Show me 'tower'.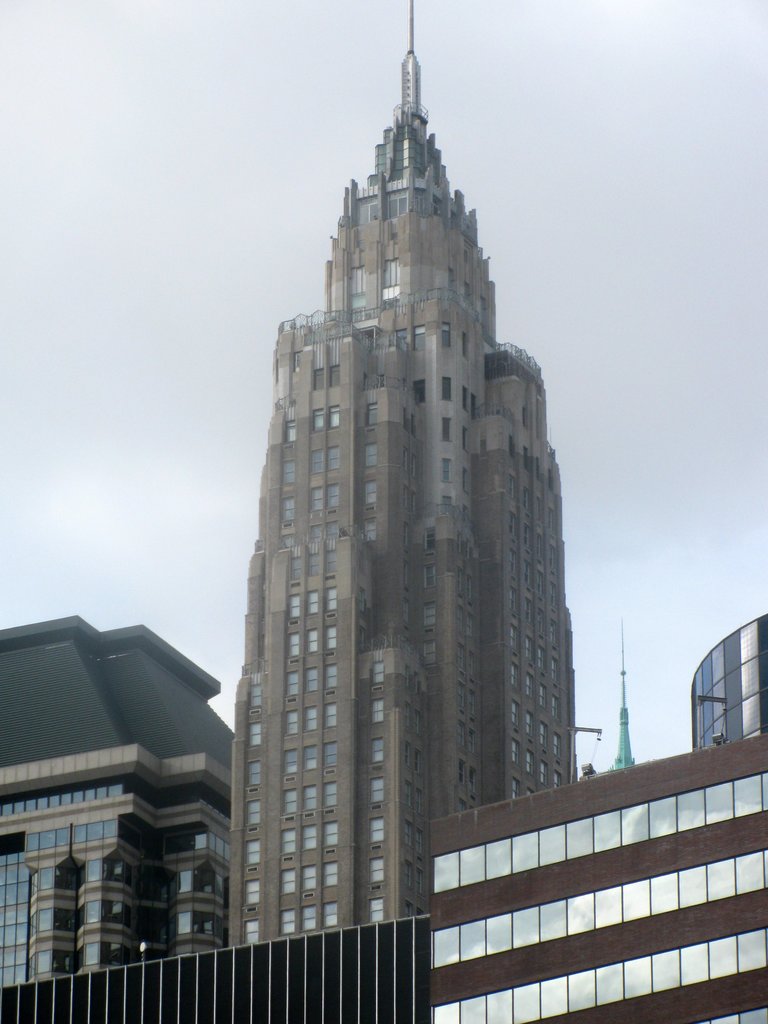
'tower' is here: left=0, top=614, right=237, bottom=979.
